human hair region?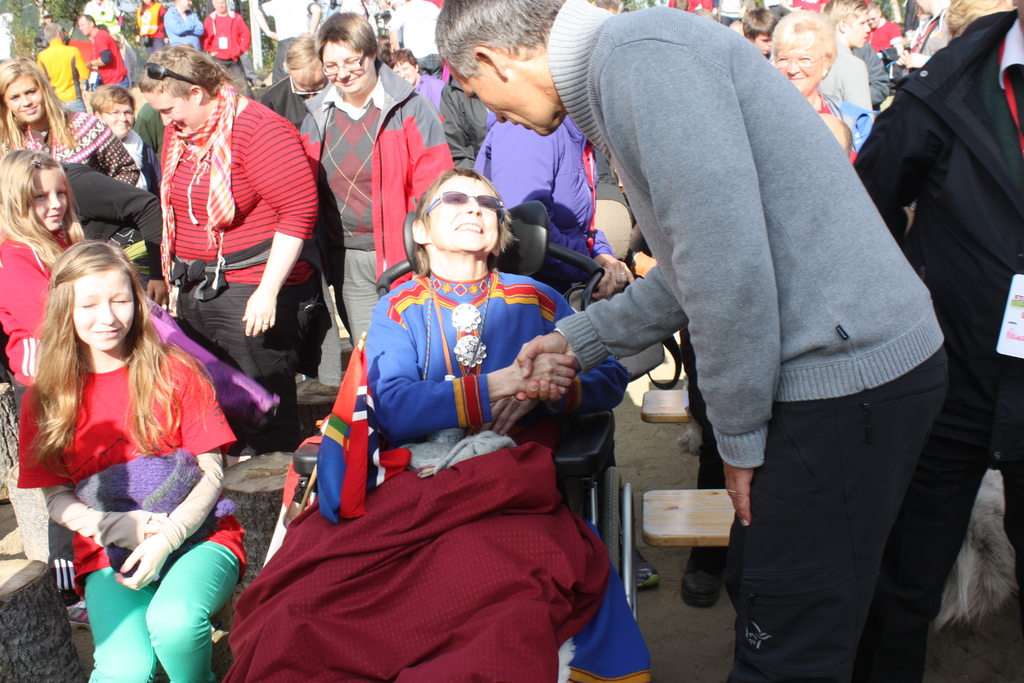
<region>771, 15, 838, 70</region>
